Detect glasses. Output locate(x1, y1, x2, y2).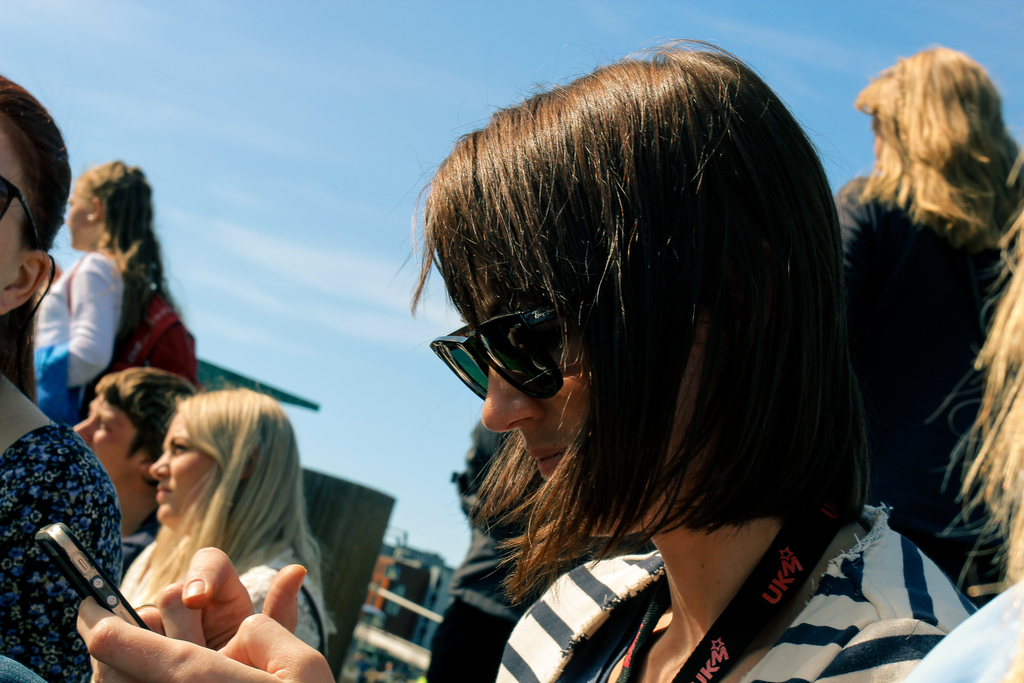
locate(426, 301, 595, 400).
